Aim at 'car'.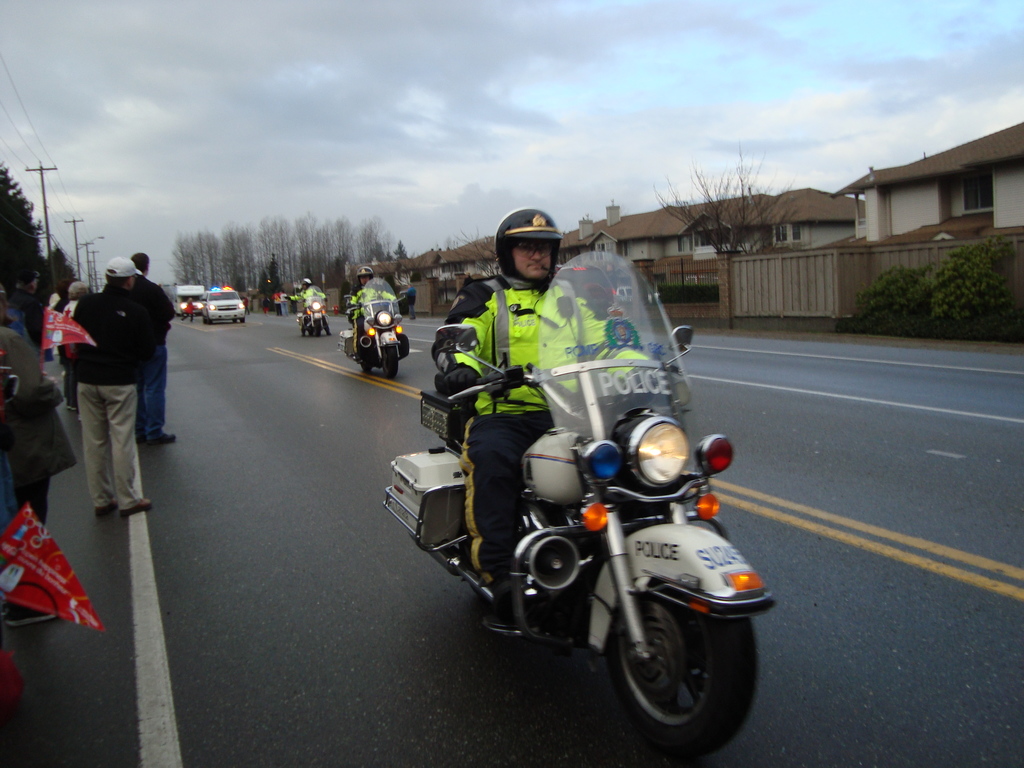
Aimed at l=200, t=285, r=245, b=325.
